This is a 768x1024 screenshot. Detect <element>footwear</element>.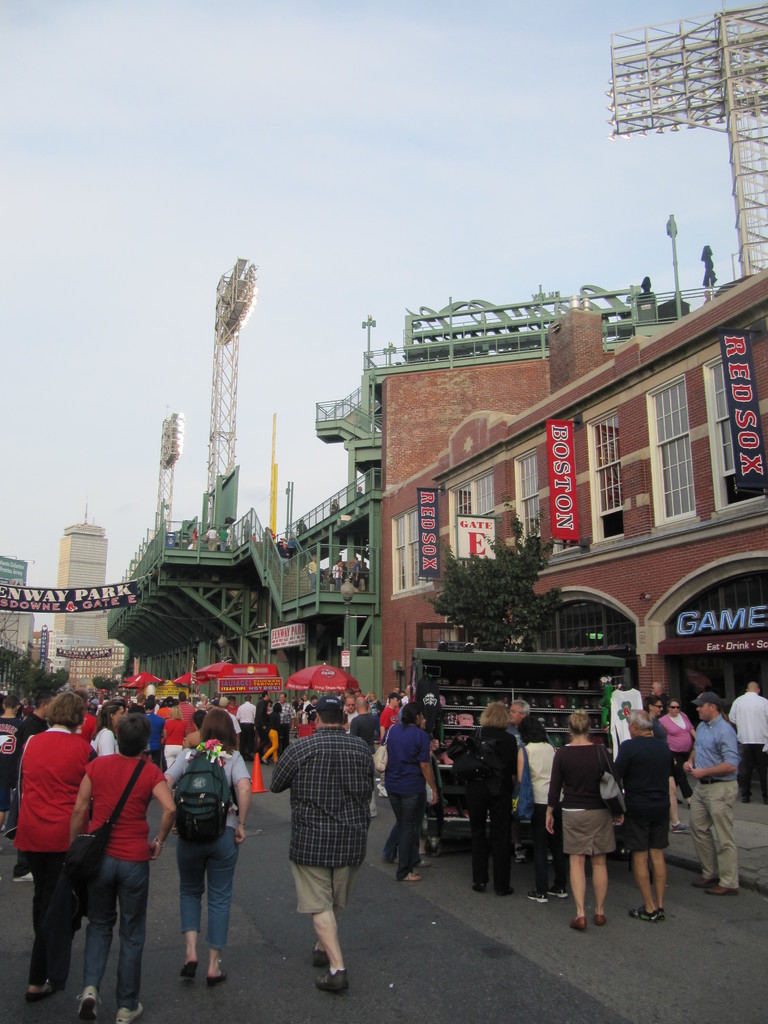
[left=80, top=984, right=99, bottom=1023].
